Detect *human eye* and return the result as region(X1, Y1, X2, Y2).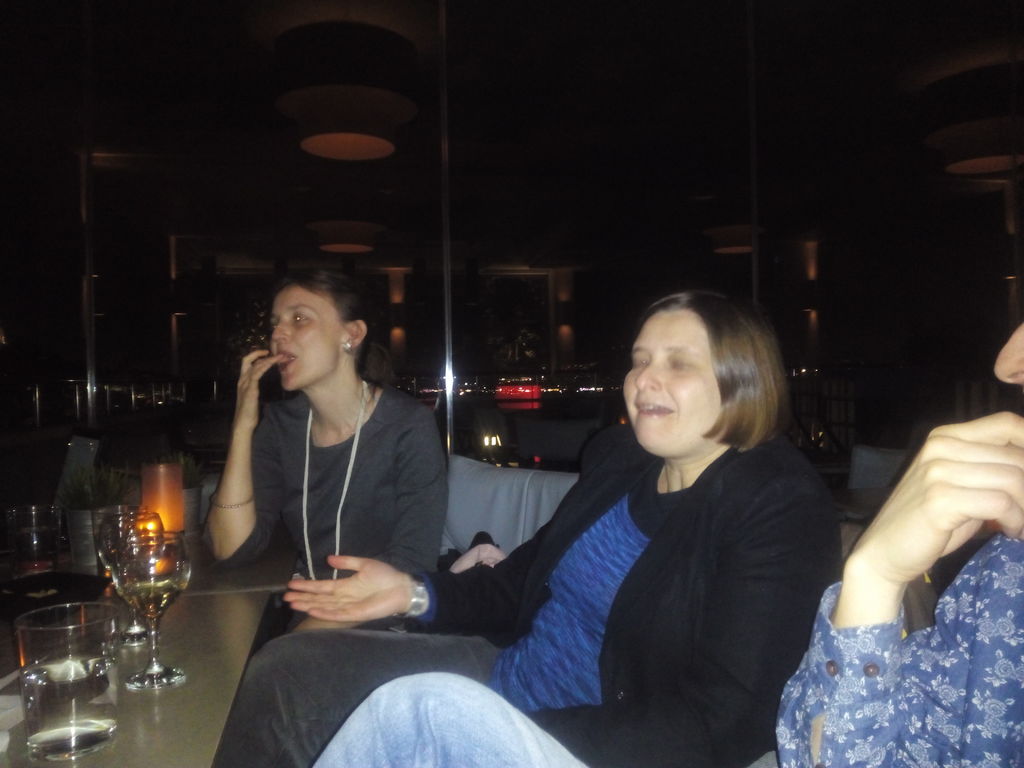
region(628, 353, 653, 369).
